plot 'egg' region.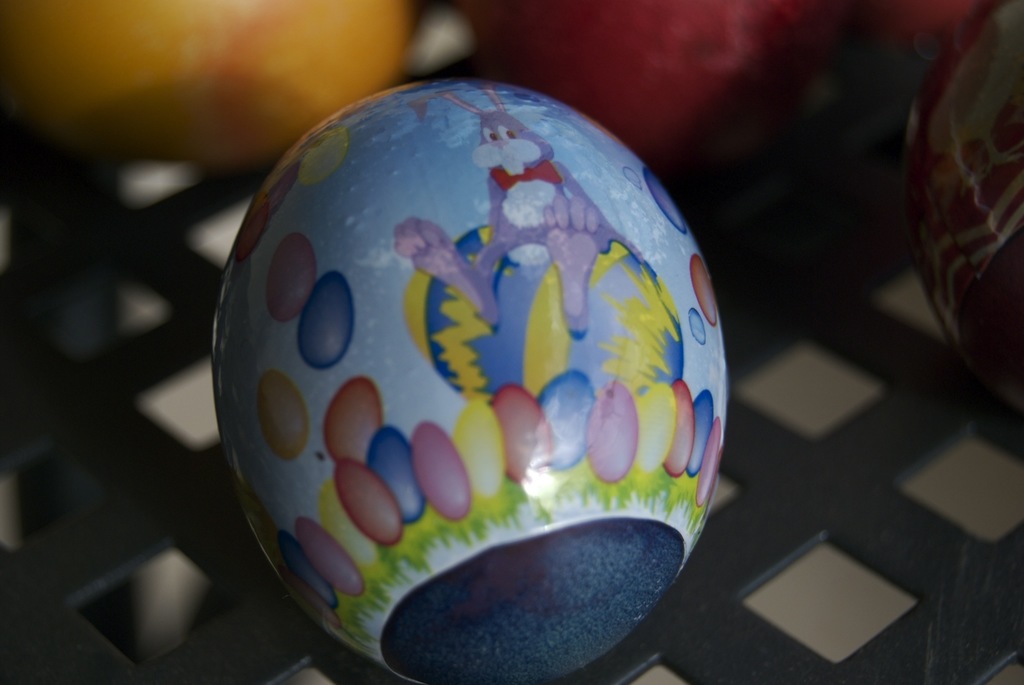
Plotted at x1=209 y1=79 x2=732 y2=684.
